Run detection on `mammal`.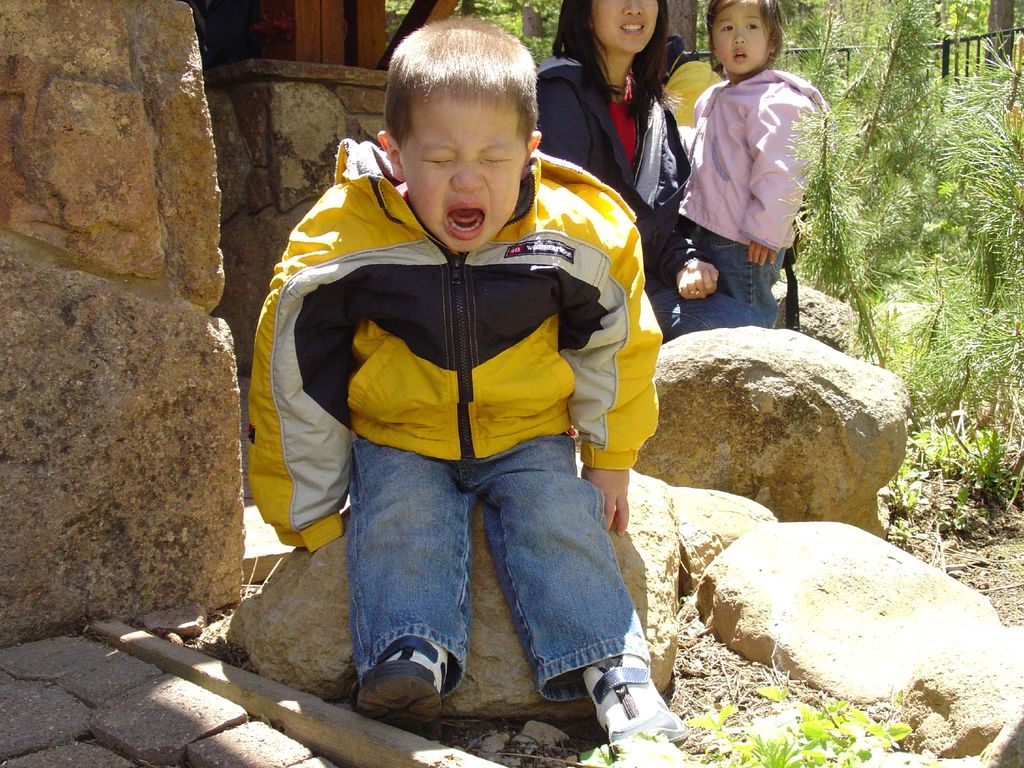
Result: select_region(532, 0, 718, 336).
